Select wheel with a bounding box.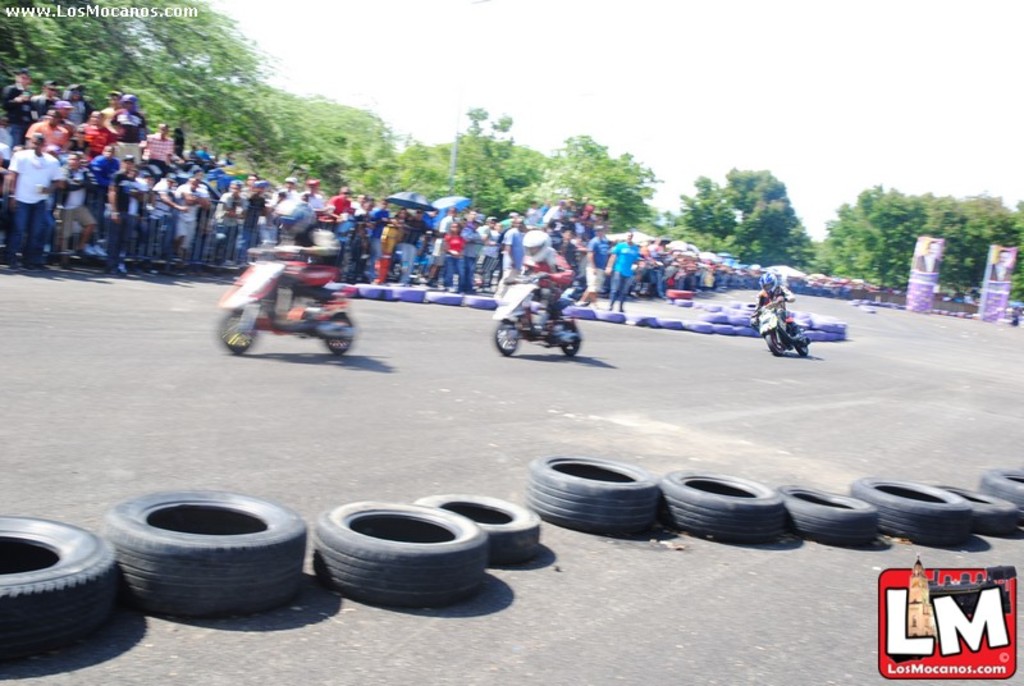
pyautogui.locateOnScreen(625, 315, 657, 328).
